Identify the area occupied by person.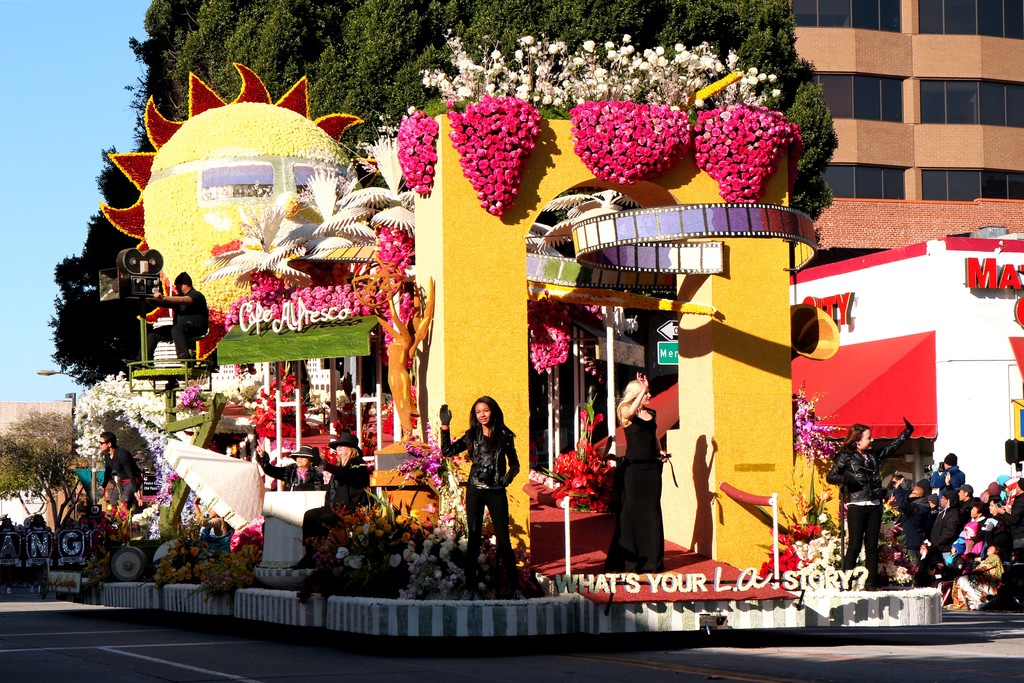
Area: (291, 432, 374, 569).
